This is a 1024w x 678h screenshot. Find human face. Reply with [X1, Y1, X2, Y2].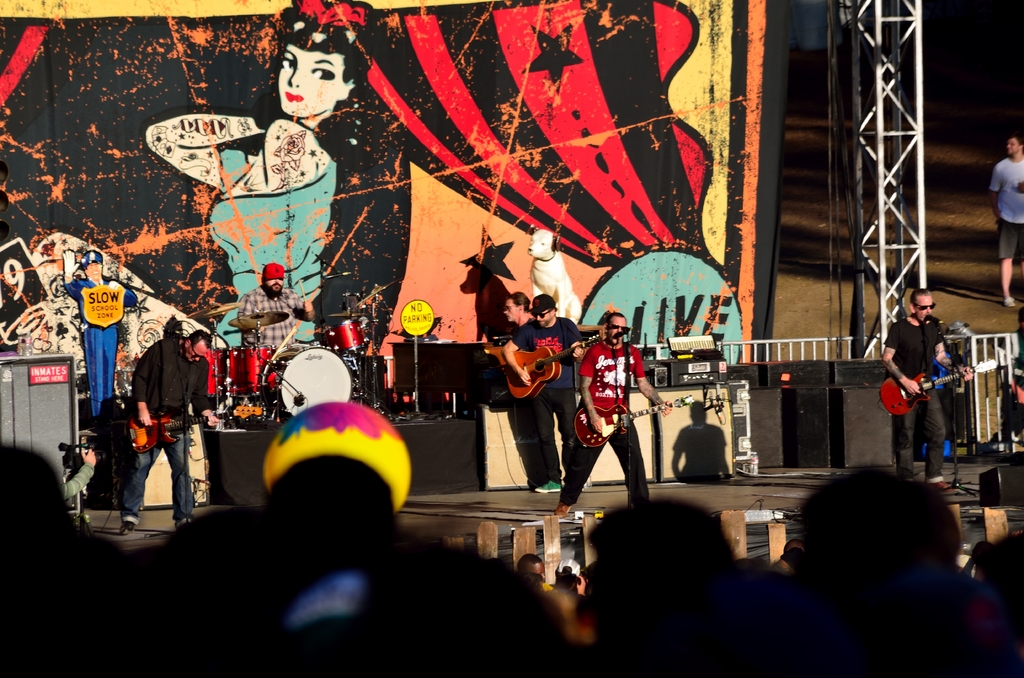
[276, 38, 351, 117].
